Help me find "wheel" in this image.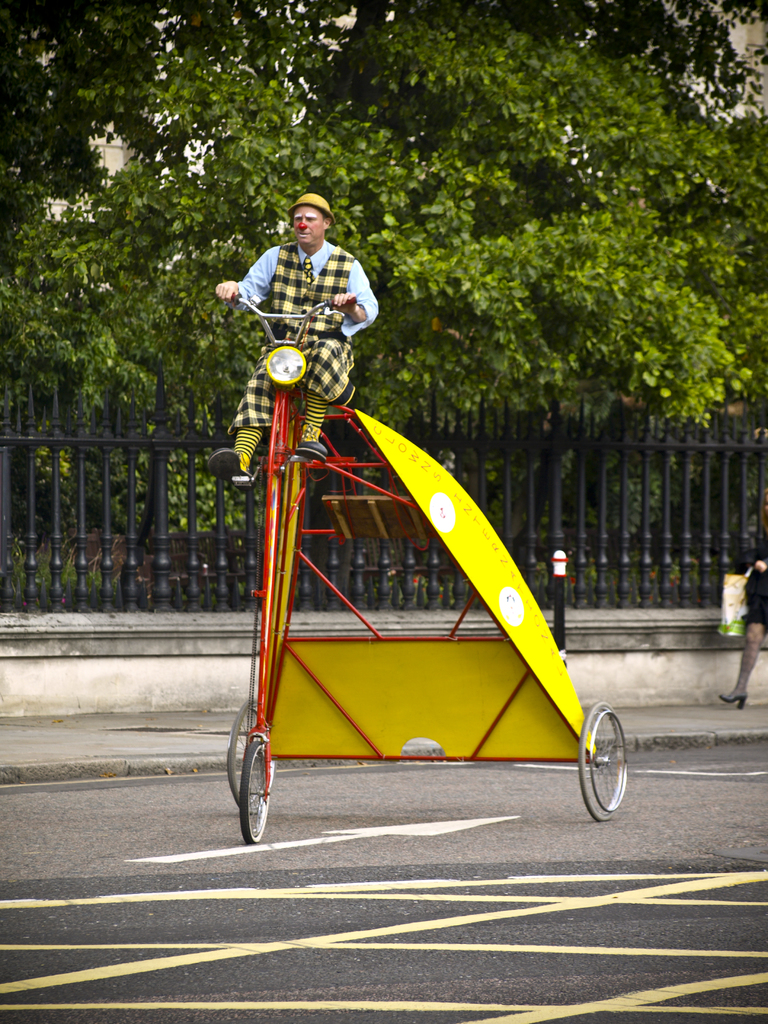
Found it: (226,698,261,817).
